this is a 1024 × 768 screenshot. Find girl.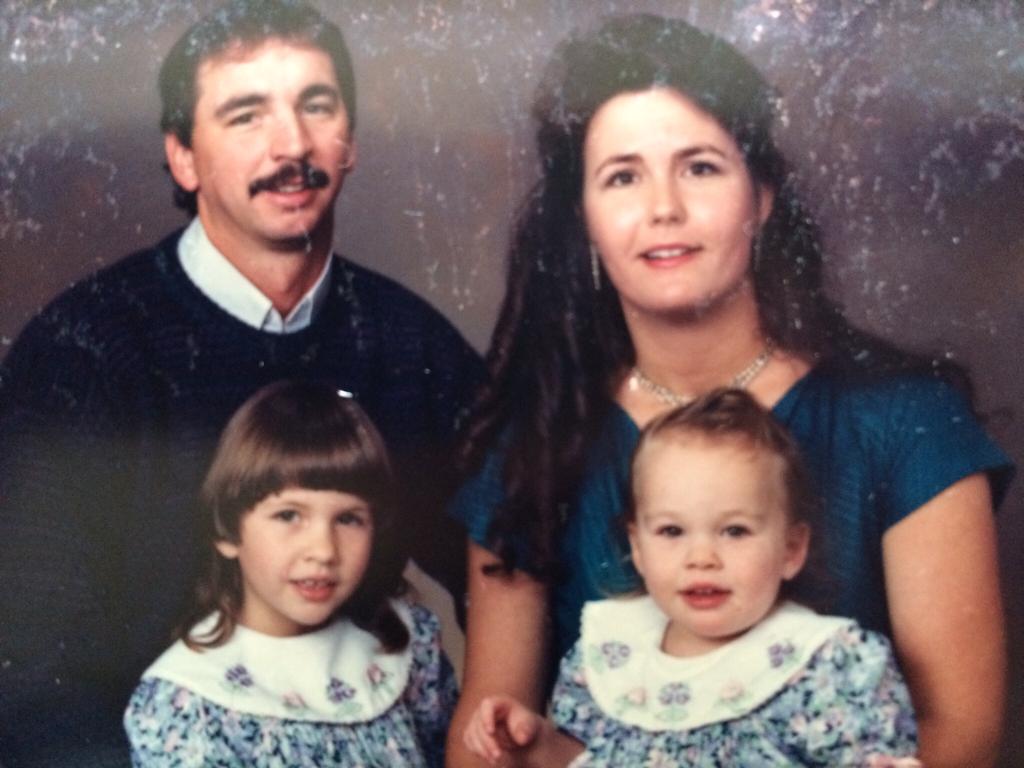
Bounding box: <bbox>463, 388, 918, 767</bbox>.
